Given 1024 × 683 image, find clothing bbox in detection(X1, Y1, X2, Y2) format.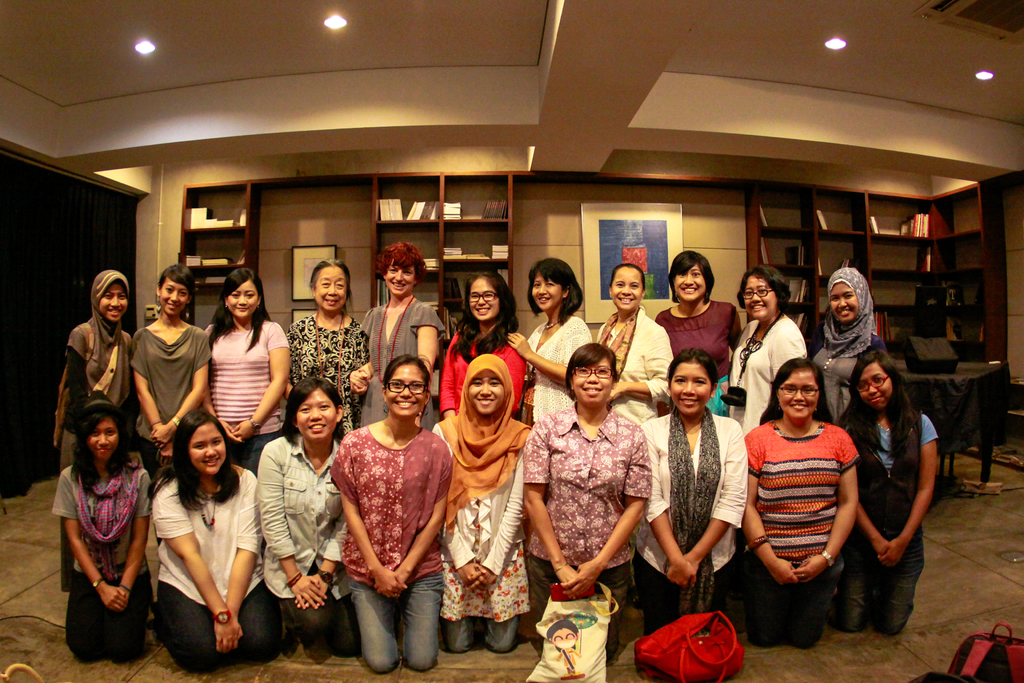
detection(747, 415, 861, 646).
